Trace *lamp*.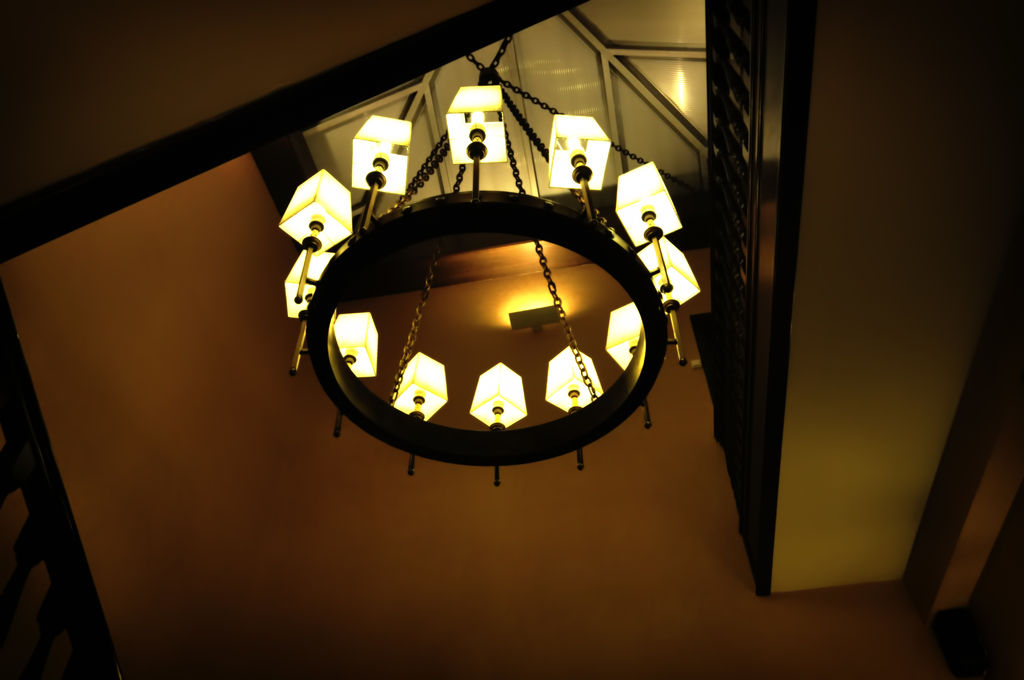
Traced to (279,33,701,487).
